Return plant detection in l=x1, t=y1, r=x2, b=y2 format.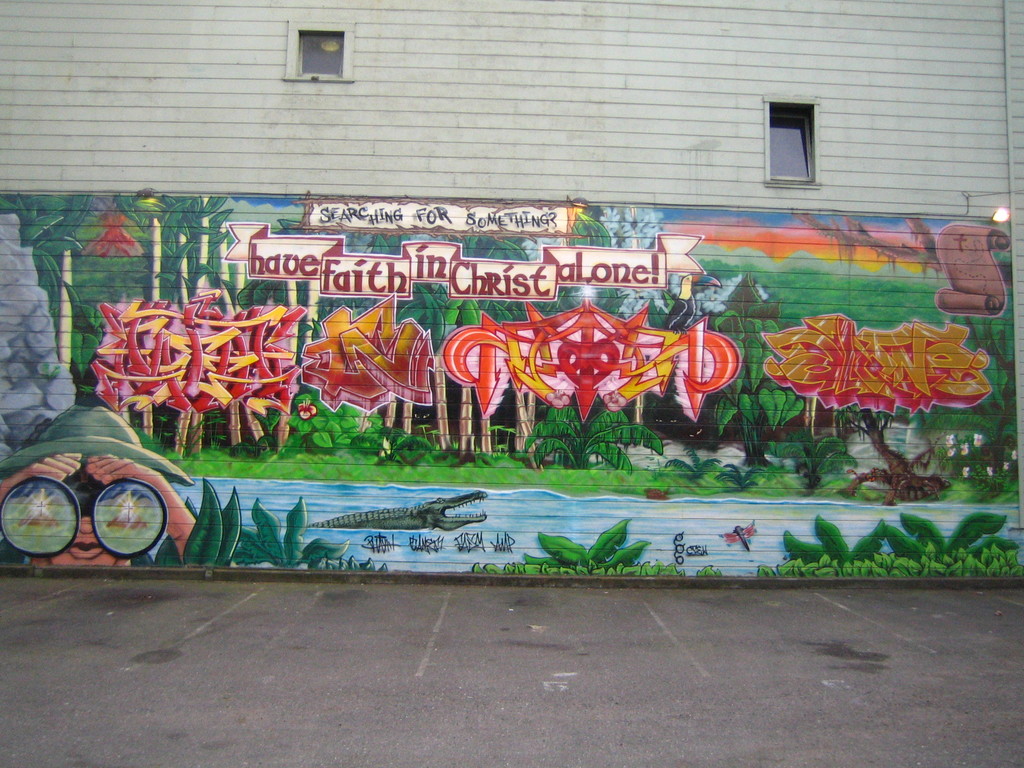
l=131, t=474, r=393, b=575.
